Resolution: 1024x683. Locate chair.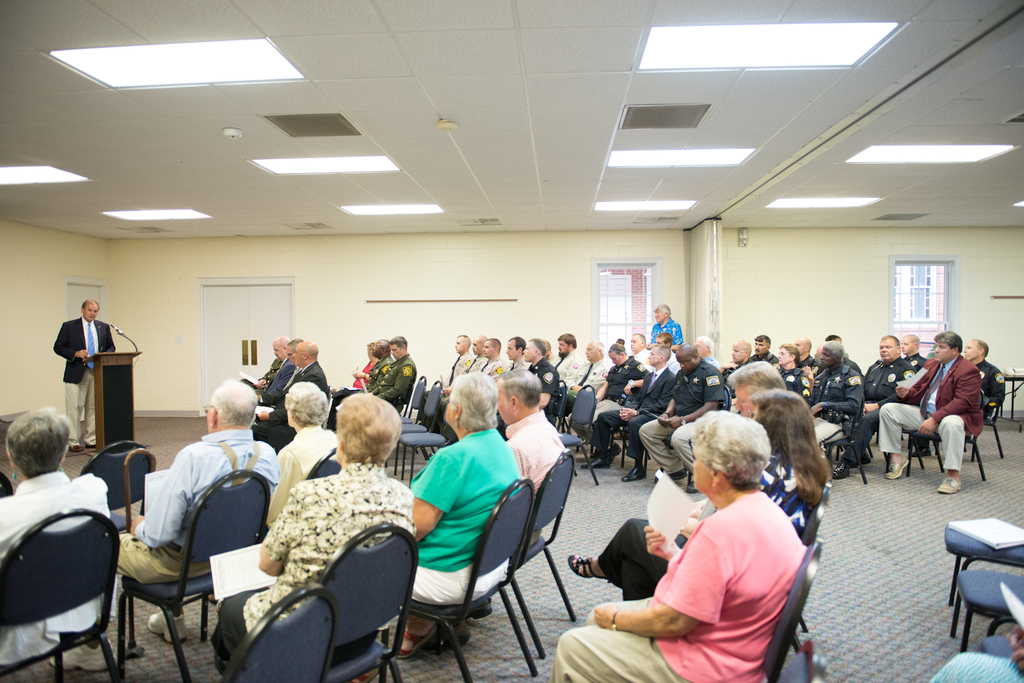
<bbox>956, 568, 1023, 652</bbox>.
